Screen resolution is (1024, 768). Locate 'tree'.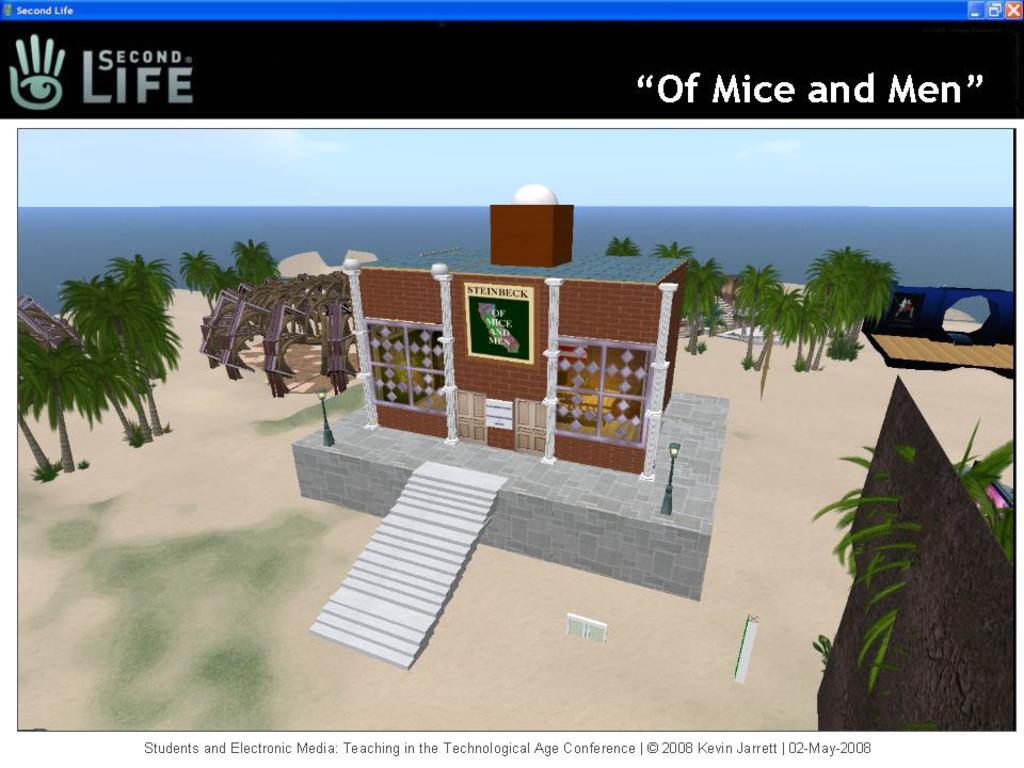
757 281 812 382.
